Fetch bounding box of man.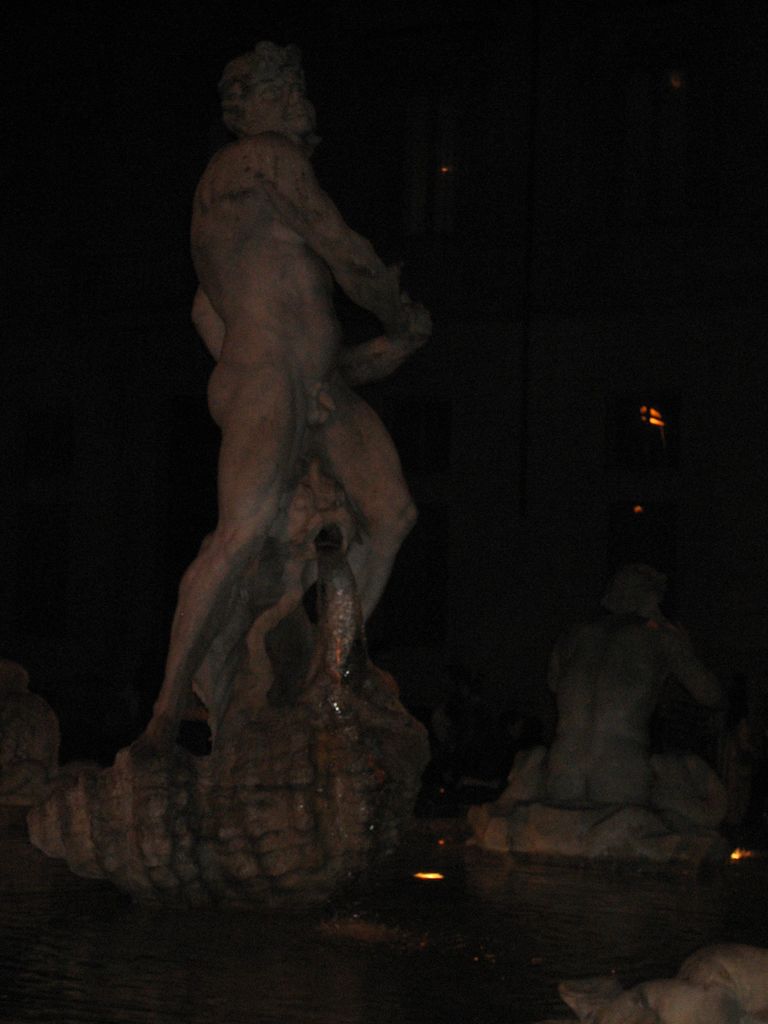
Bbox: [92,60,436,810].
